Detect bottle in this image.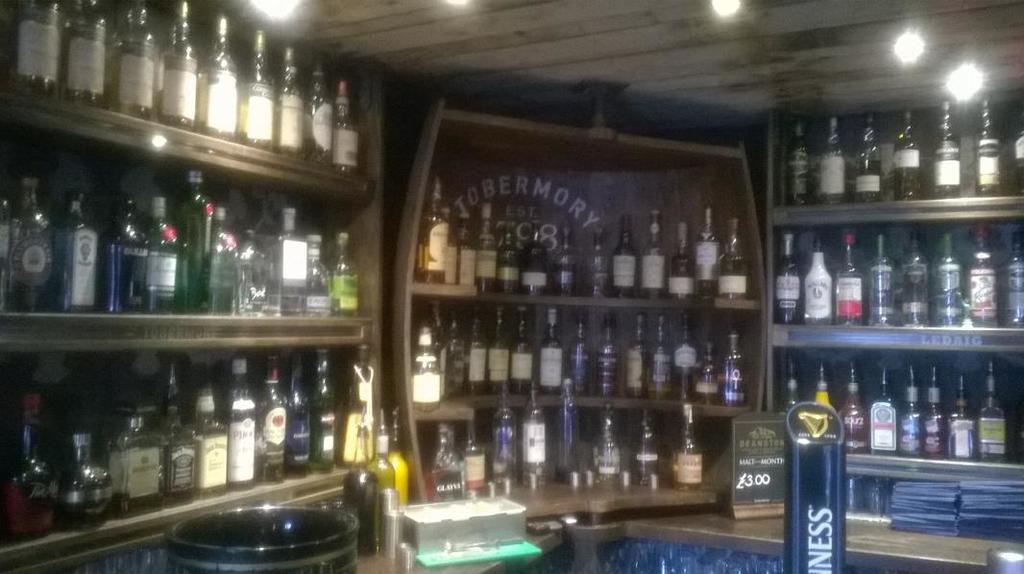
Detection: bbox=[934, 237, 963, 325].
